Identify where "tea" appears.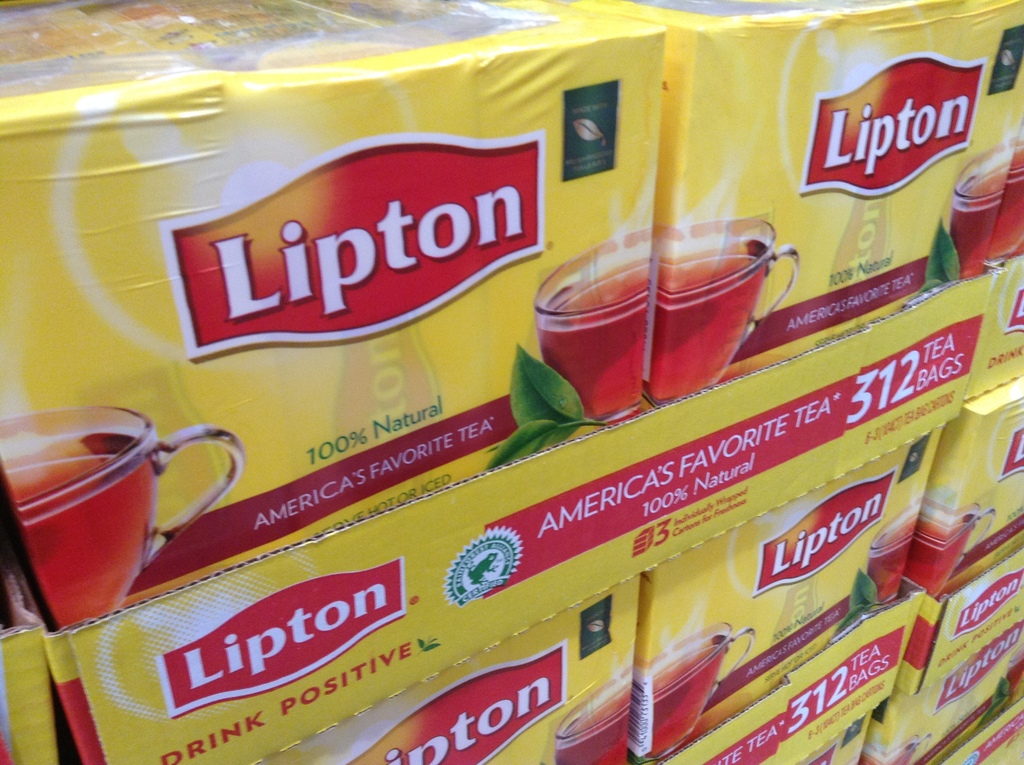
Appears at 655:255:769:403.
